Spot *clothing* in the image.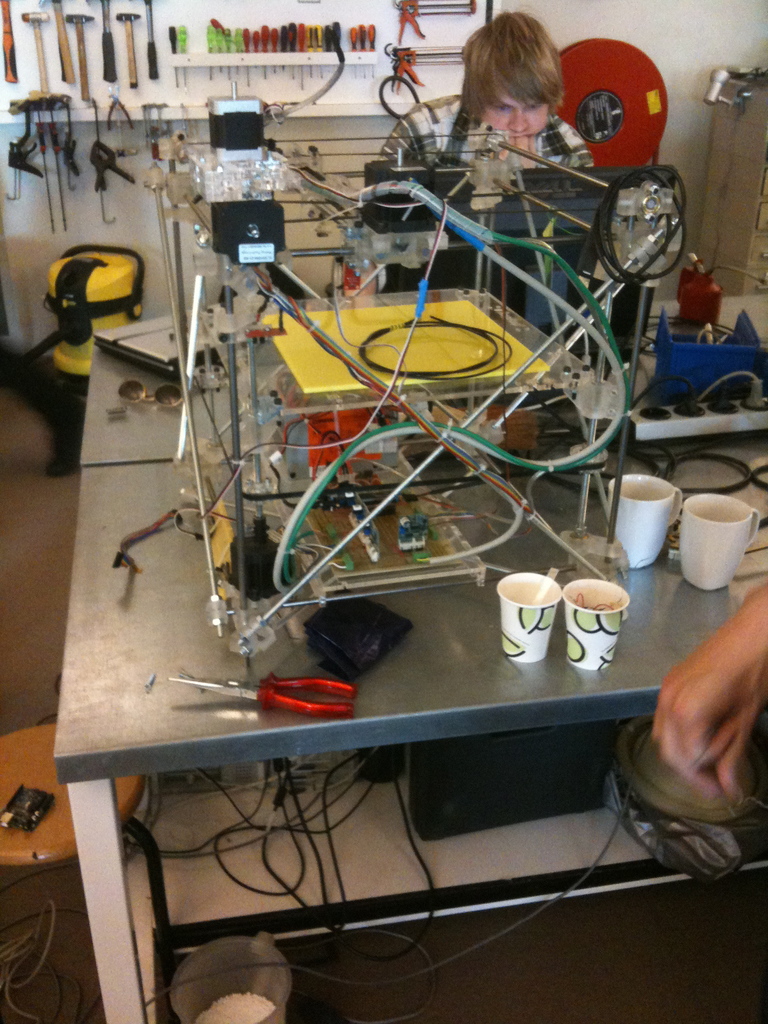
*clothing* found at l=405, t=116, r=598, b=169.
